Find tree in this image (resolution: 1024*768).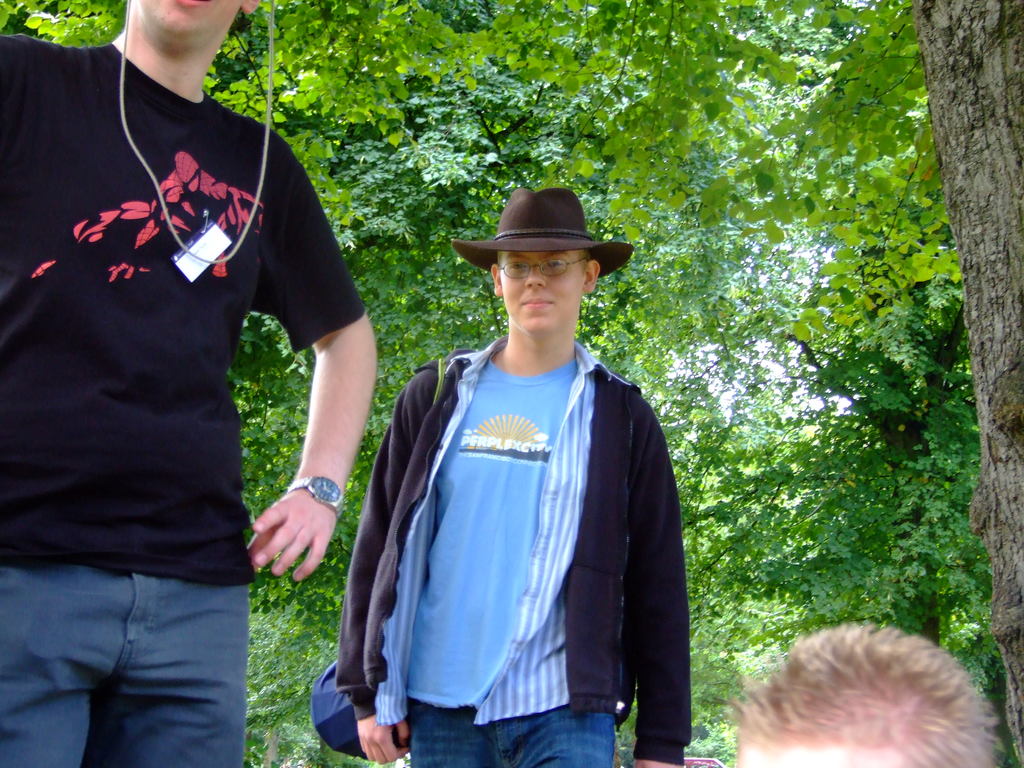
x1=7 y1=0 x2=1023 y2=767.
